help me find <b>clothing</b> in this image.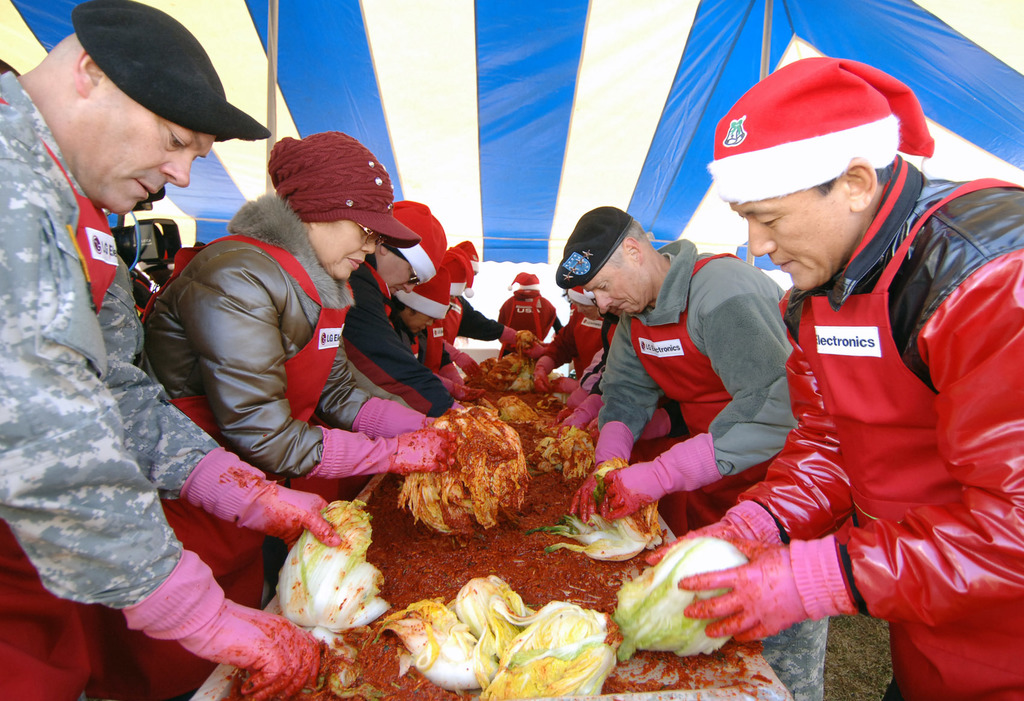
Found it: BBox(148, 190, 381, 700).
